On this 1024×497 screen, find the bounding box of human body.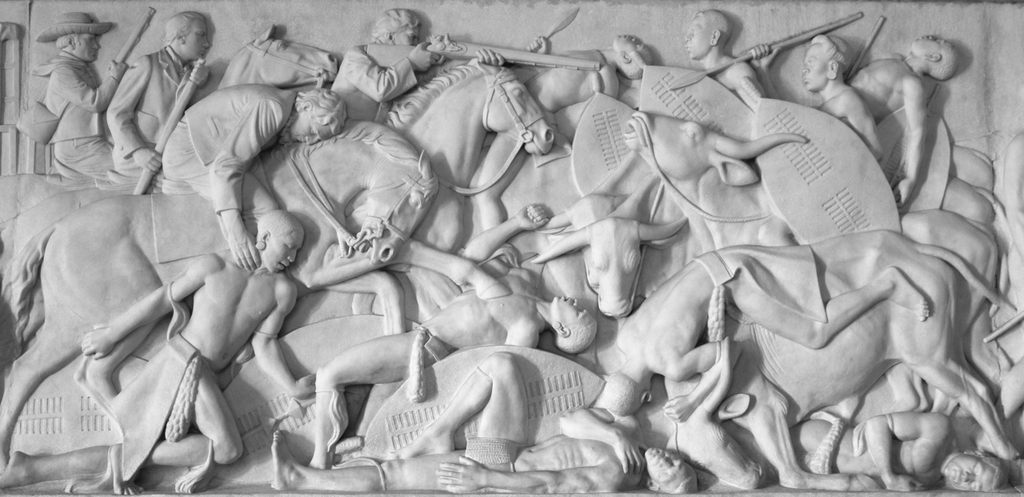
Bounding box: box(33, 2, 127, 180).
